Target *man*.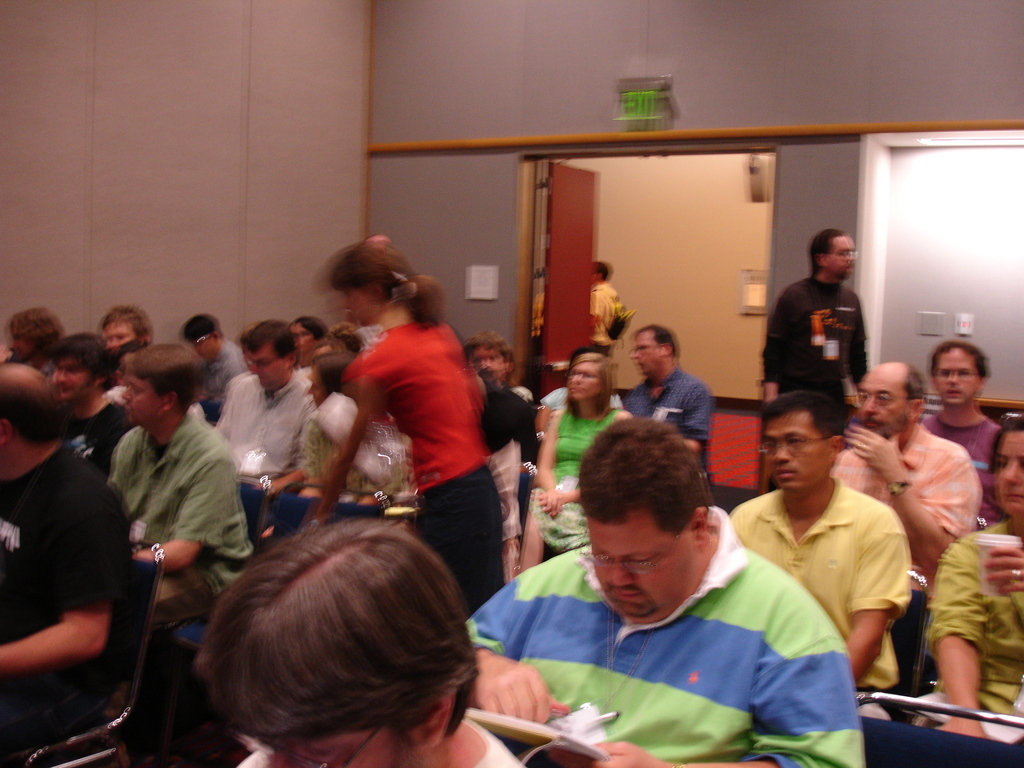
Target region: {"left": 109, "top": 342, "right": 273, "bottom": 633}.
